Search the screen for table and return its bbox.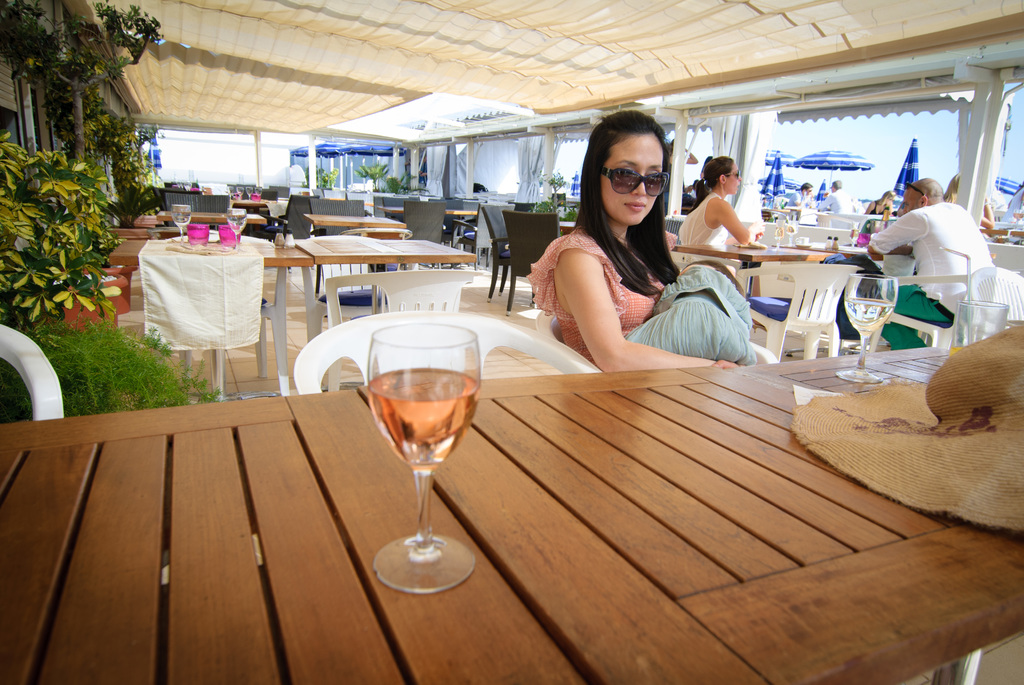
Found: left=444, top=205, right=482, bottom=258.
